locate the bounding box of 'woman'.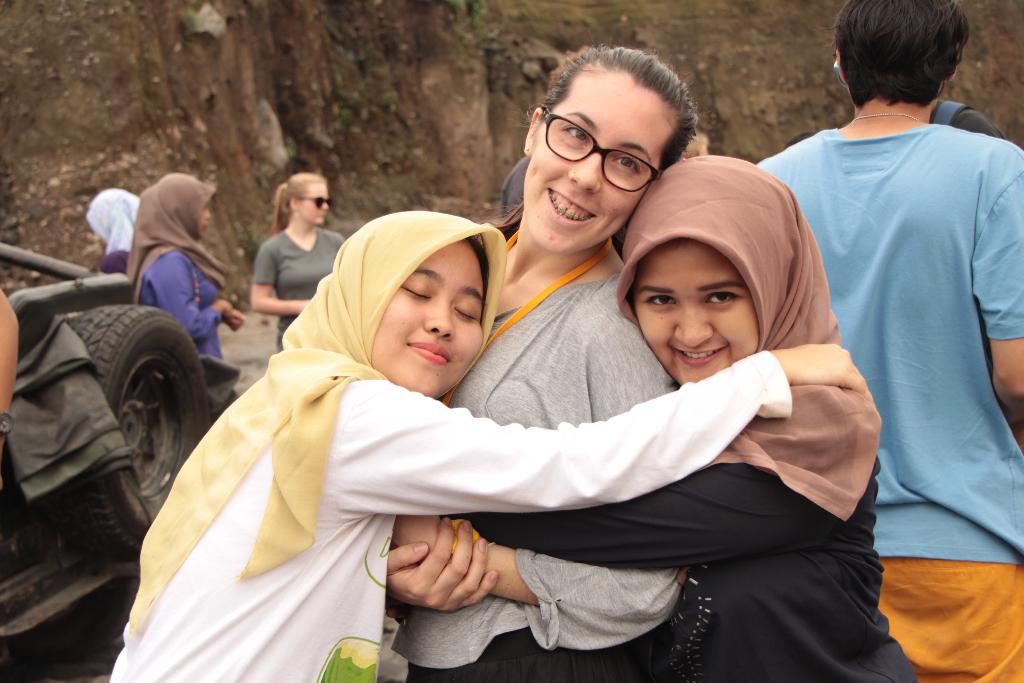
Bounding box: crop(383, 42, 703, 682).
